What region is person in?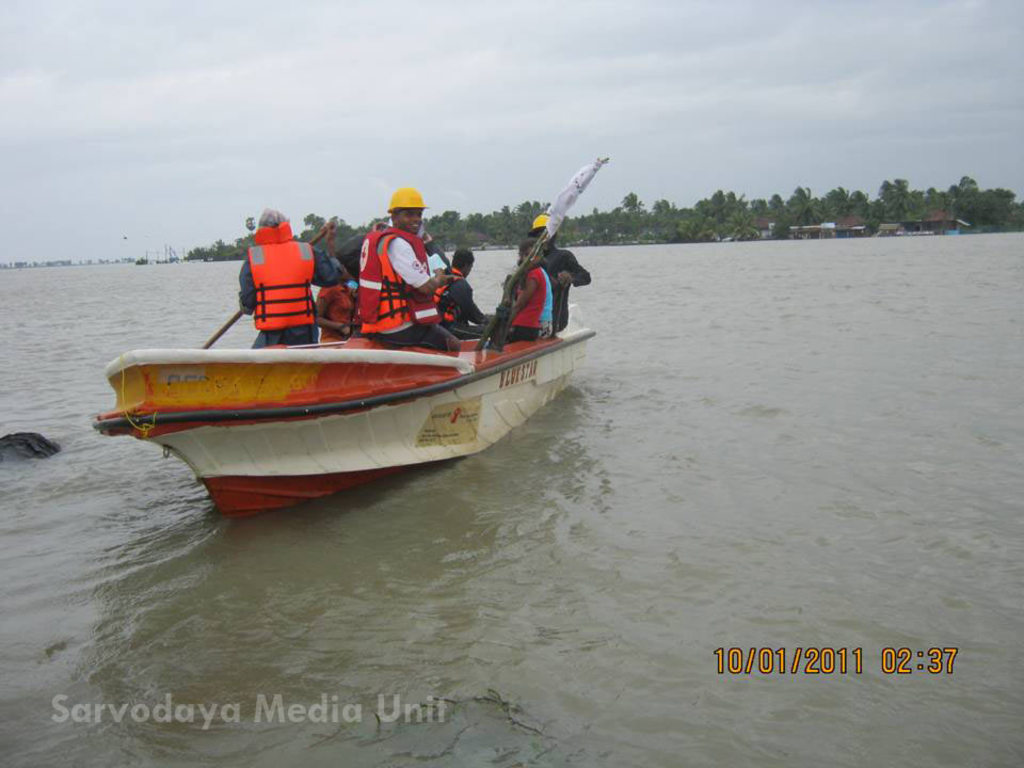
{"x1": 426, "y1": 247, "x2": 494, "y2": 339}.
